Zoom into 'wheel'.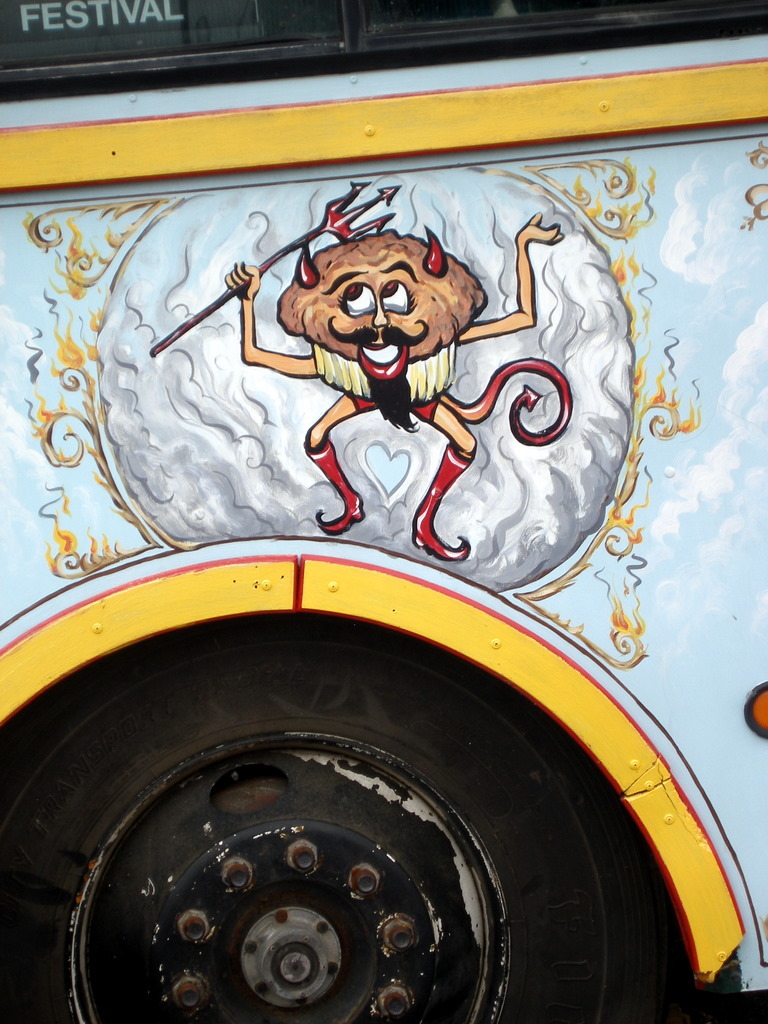
Zoom target: {"left": 0, "top": 650, "right": 609, "bottom": 1023}.
